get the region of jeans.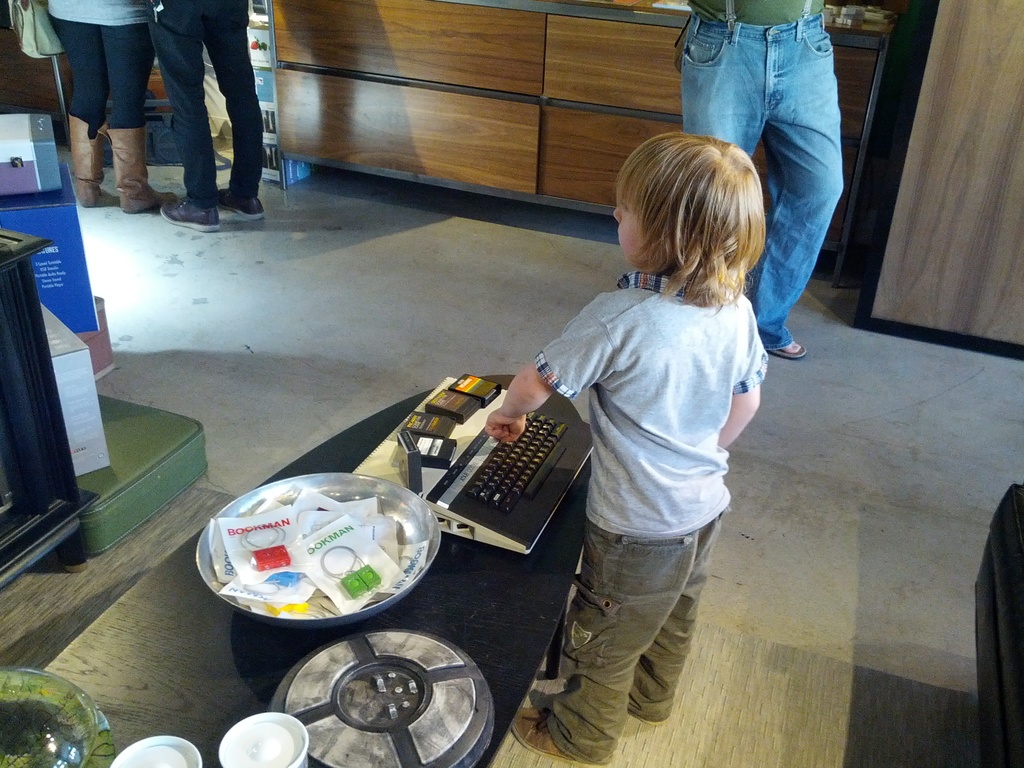
(55,18,143,117).
